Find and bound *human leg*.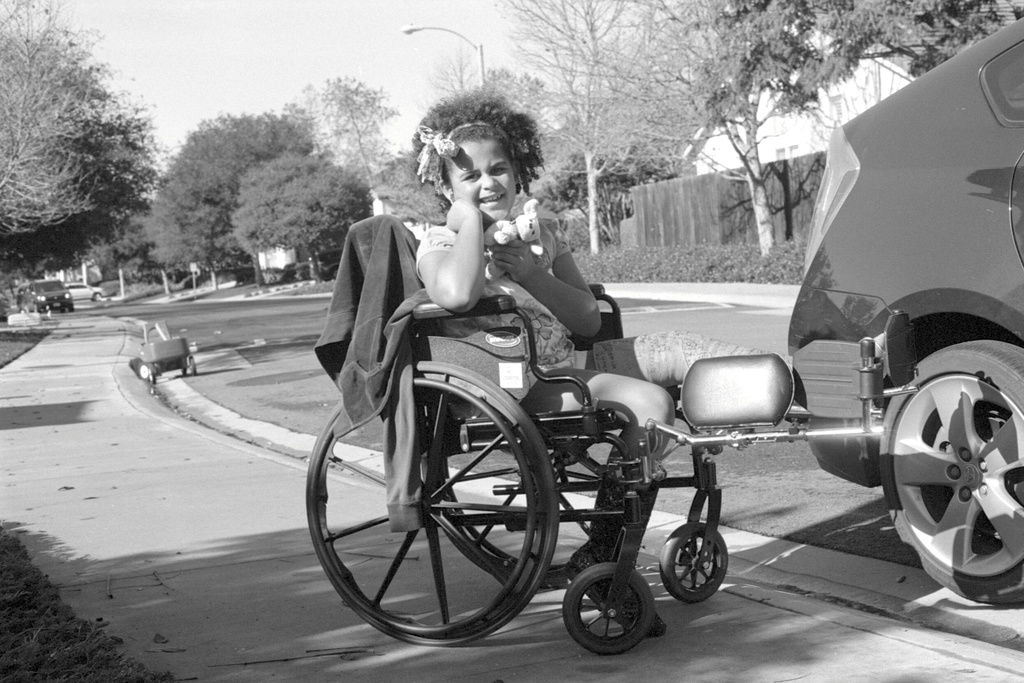
Bound: Rect(585, 323, 803, 391).
